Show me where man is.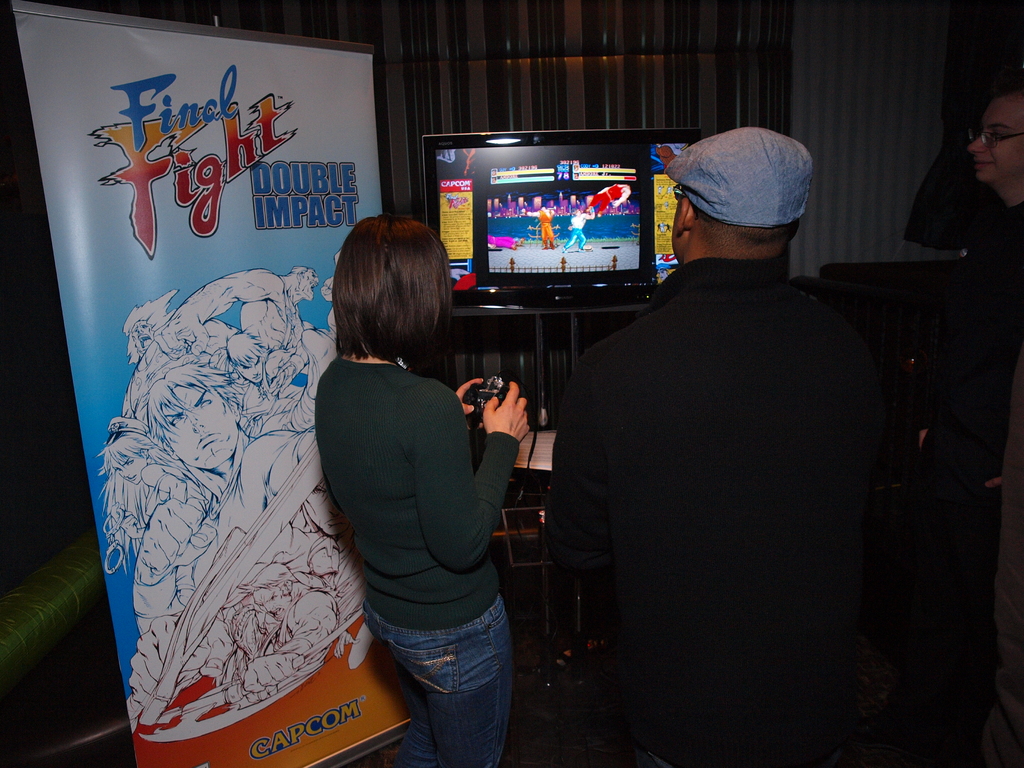
man is at 126,285,185,418.
